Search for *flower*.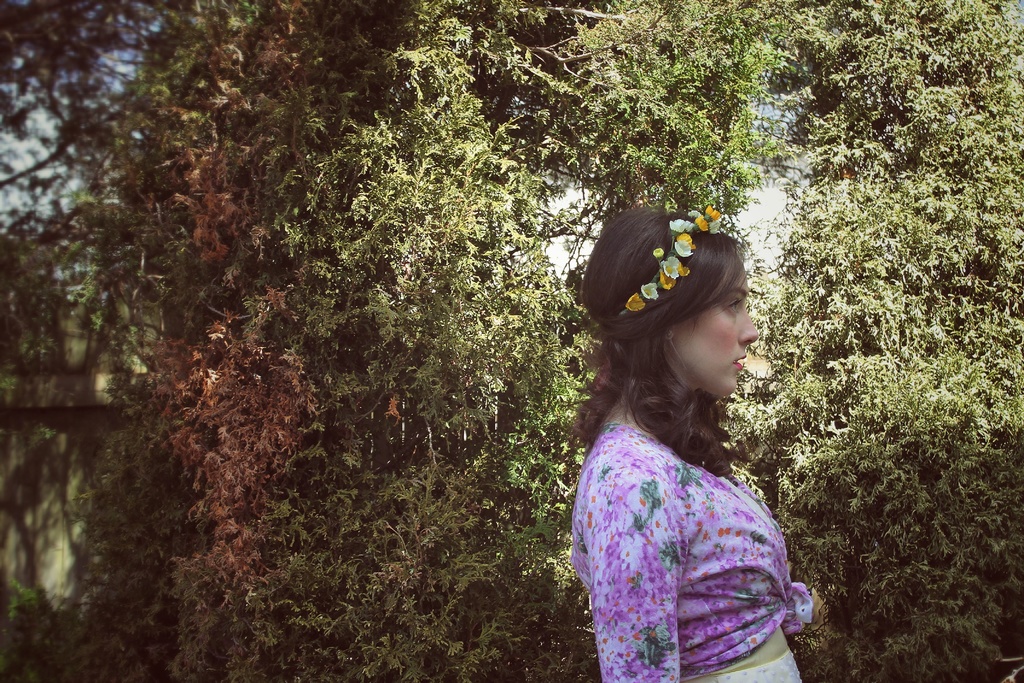
Found at locate(621, 291, 648, 313).
